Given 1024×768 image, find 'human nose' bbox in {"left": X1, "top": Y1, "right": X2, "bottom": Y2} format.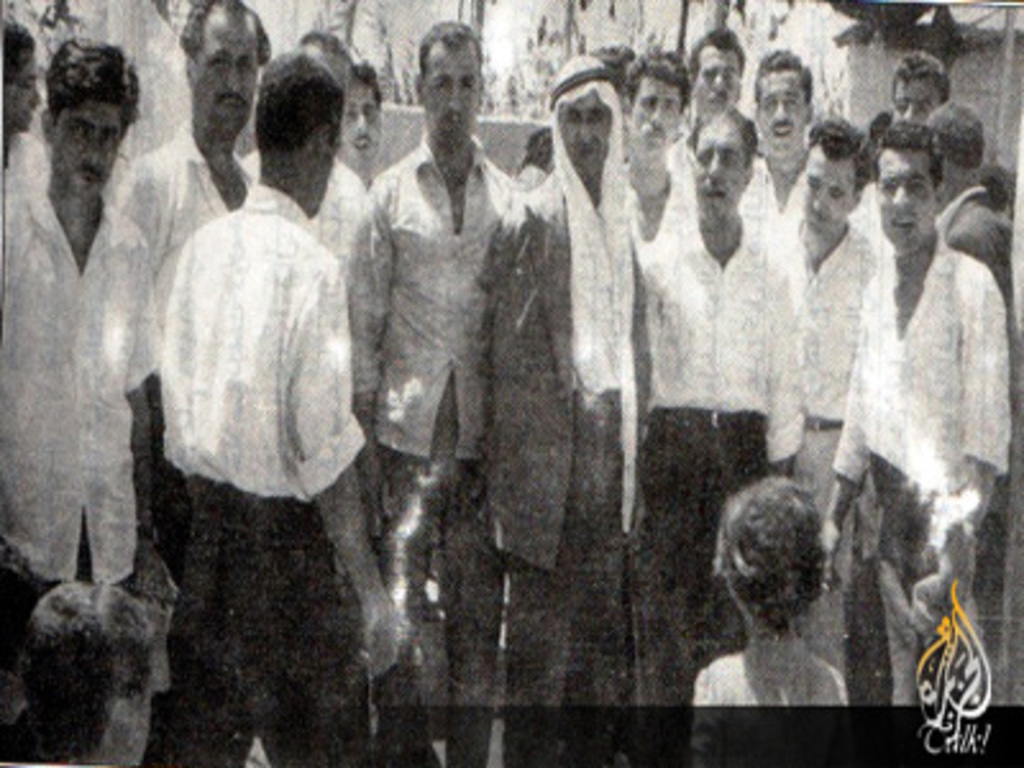
{"left": 709, "top": 69, "right": 727, "bottom": 92}.
